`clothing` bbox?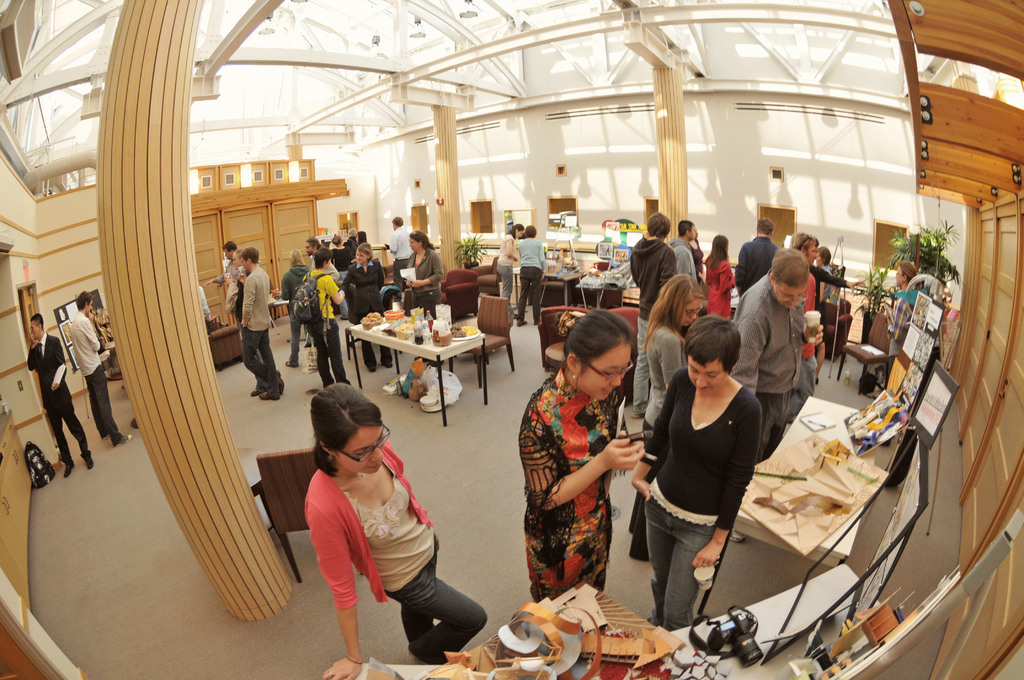
[516,365,614,604]
